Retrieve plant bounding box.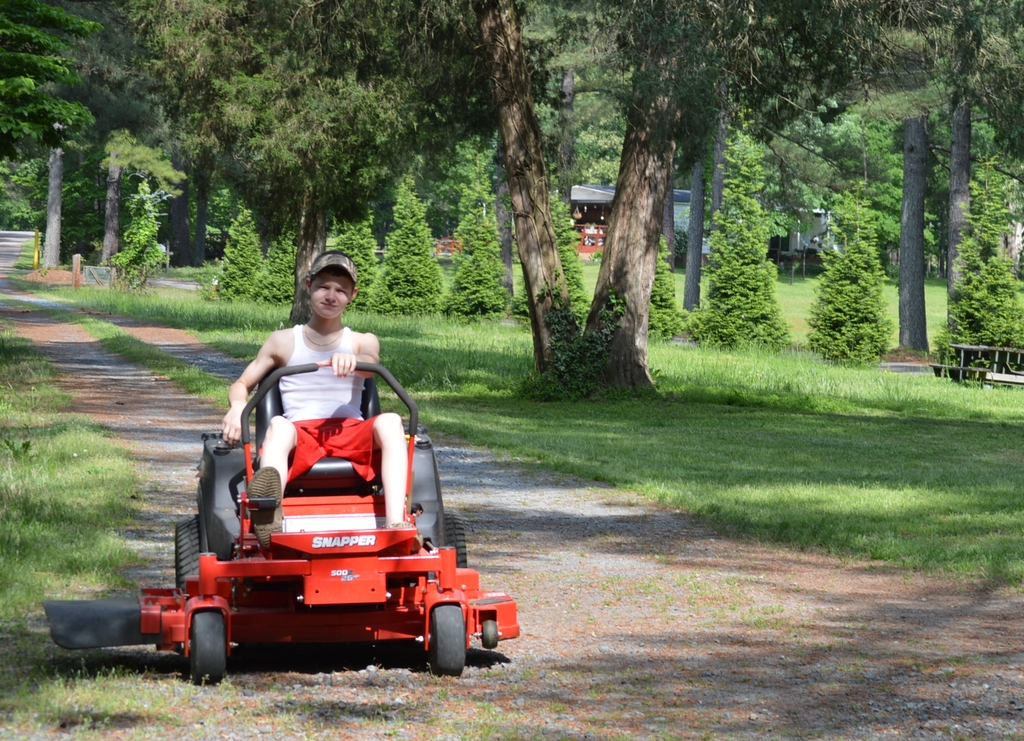
Bounding box: {"x1": 374, "y1": 183, "x2": 439, "y2": 318}.
